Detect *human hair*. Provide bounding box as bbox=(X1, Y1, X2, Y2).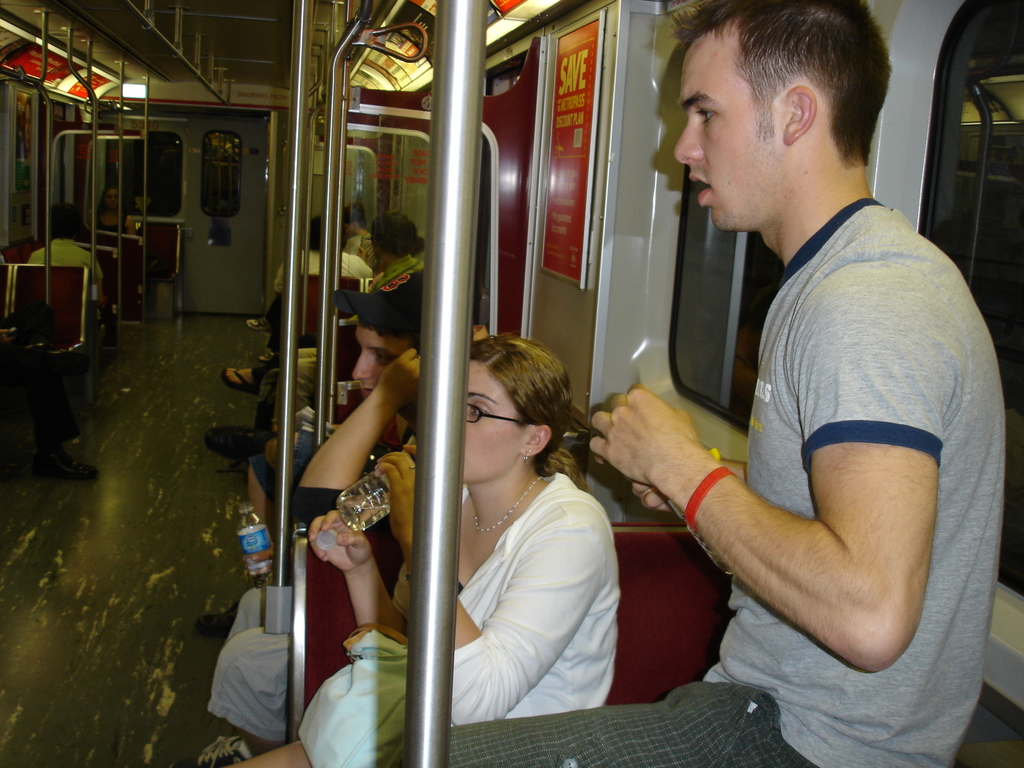
bbox=(99, 184, 128, 212).
